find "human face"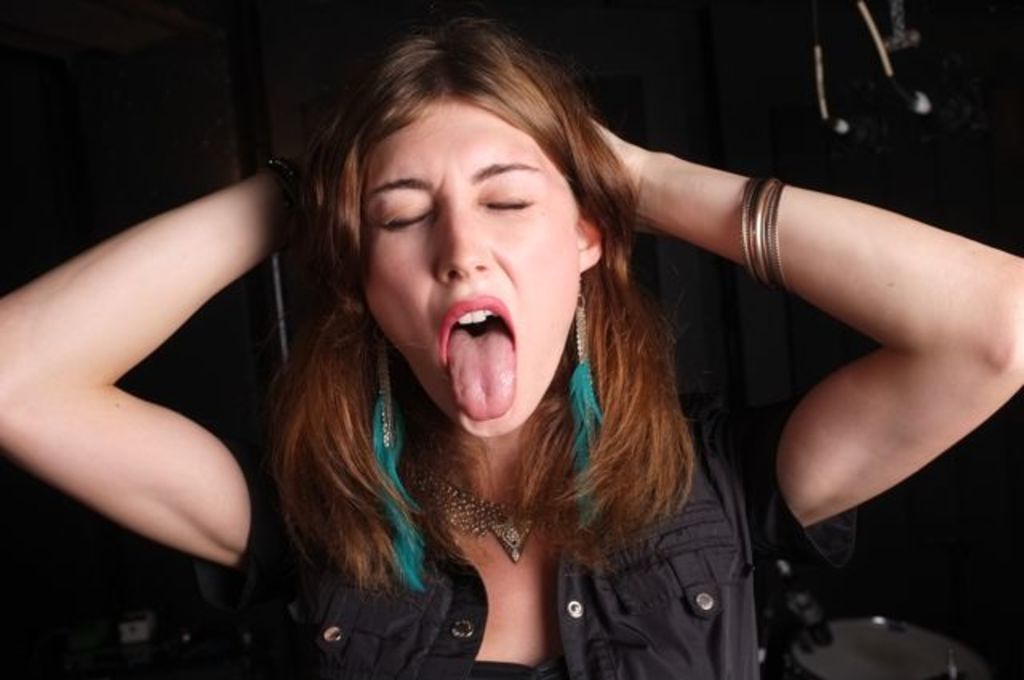
BBox(363, 98, 584, 438)
